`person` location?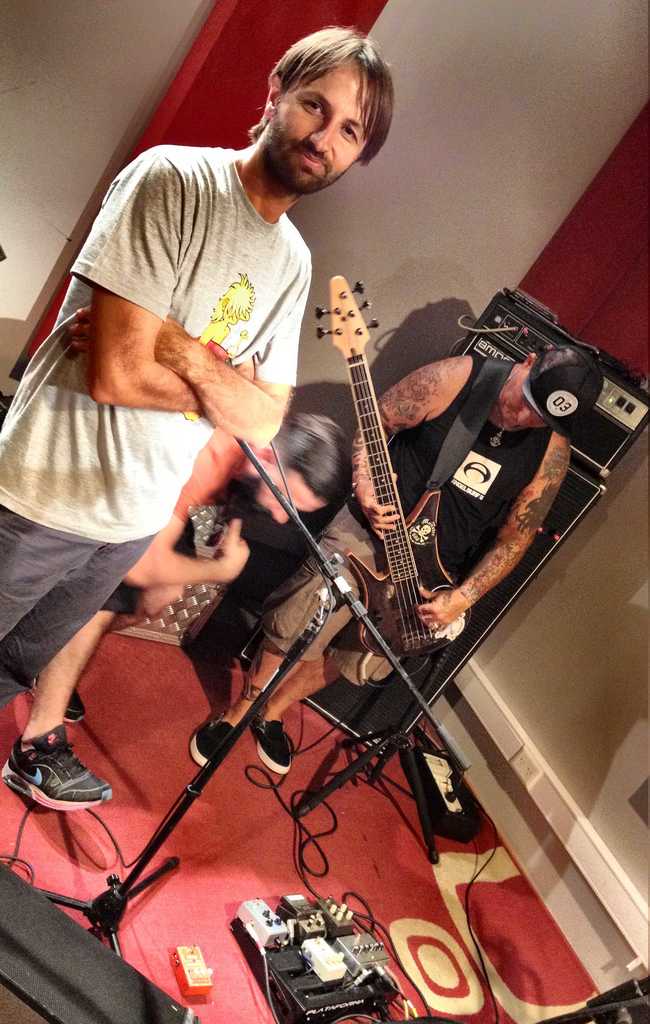
0 26 395 712
